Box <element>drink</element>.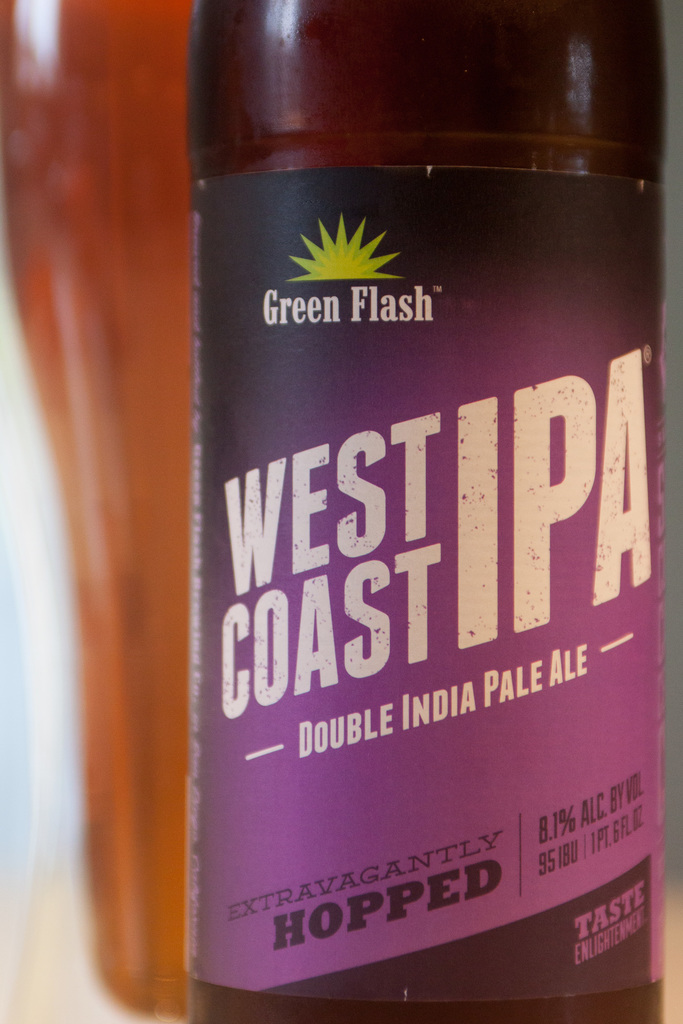
[152,15,656,1023].
